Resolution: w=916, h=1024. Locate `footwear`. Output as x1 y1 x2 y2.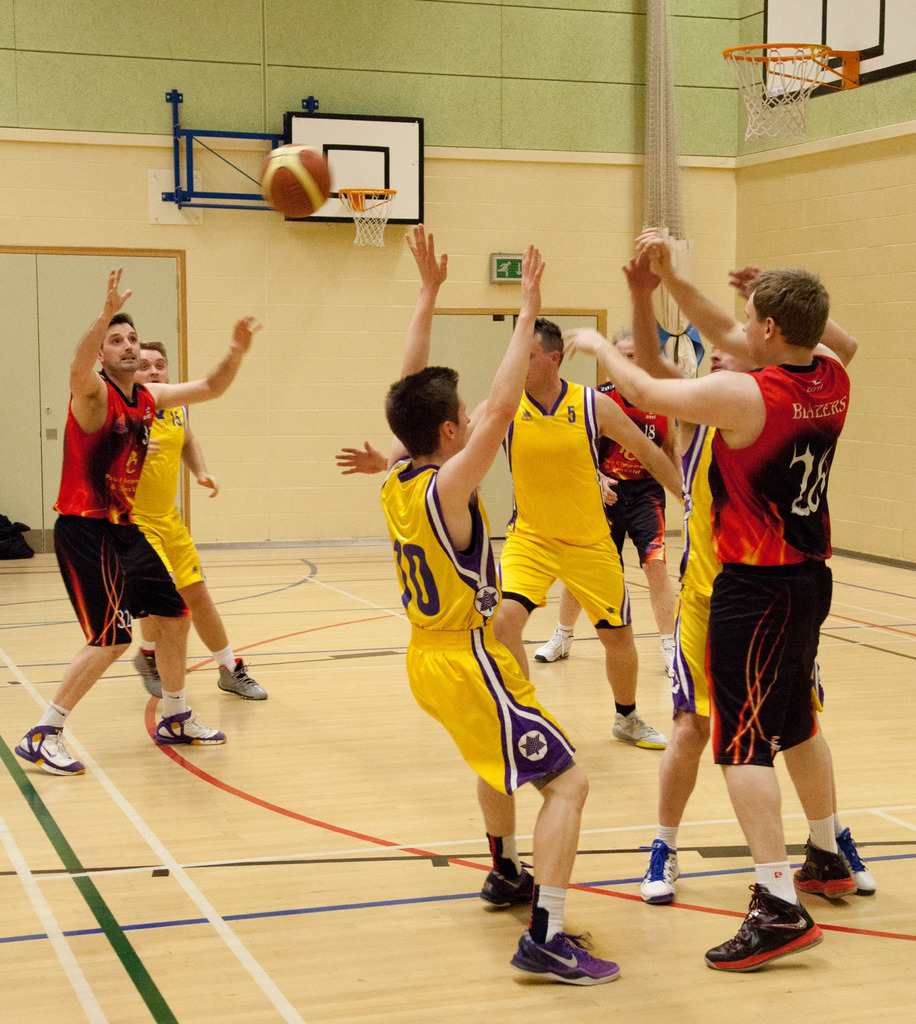
634 835 682 907.
